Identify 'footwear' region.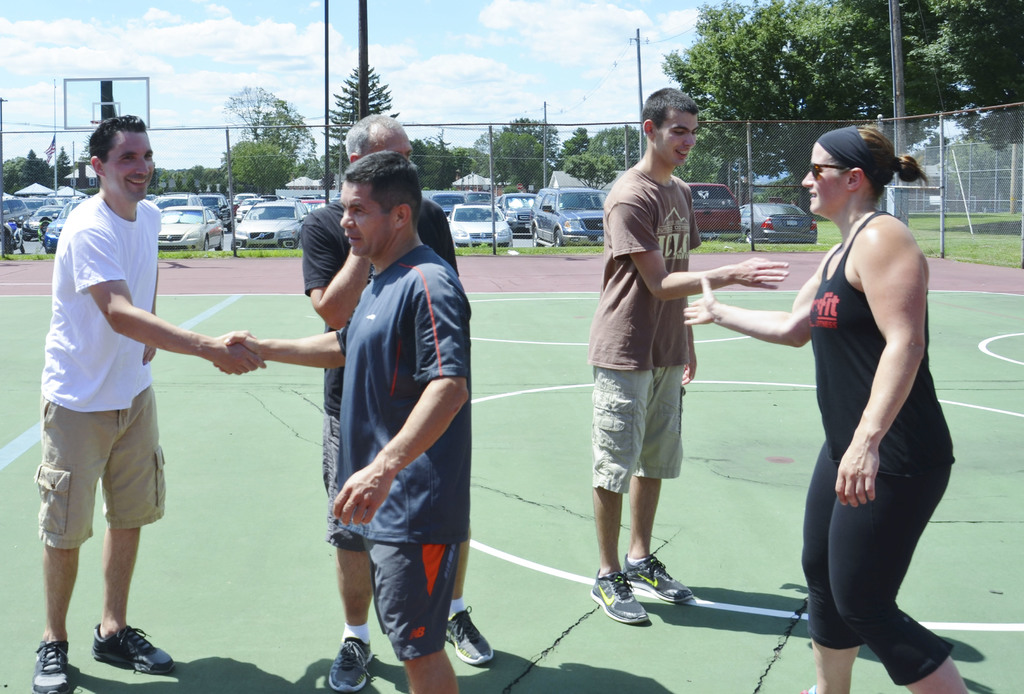
Region: (440,609,495,672).
